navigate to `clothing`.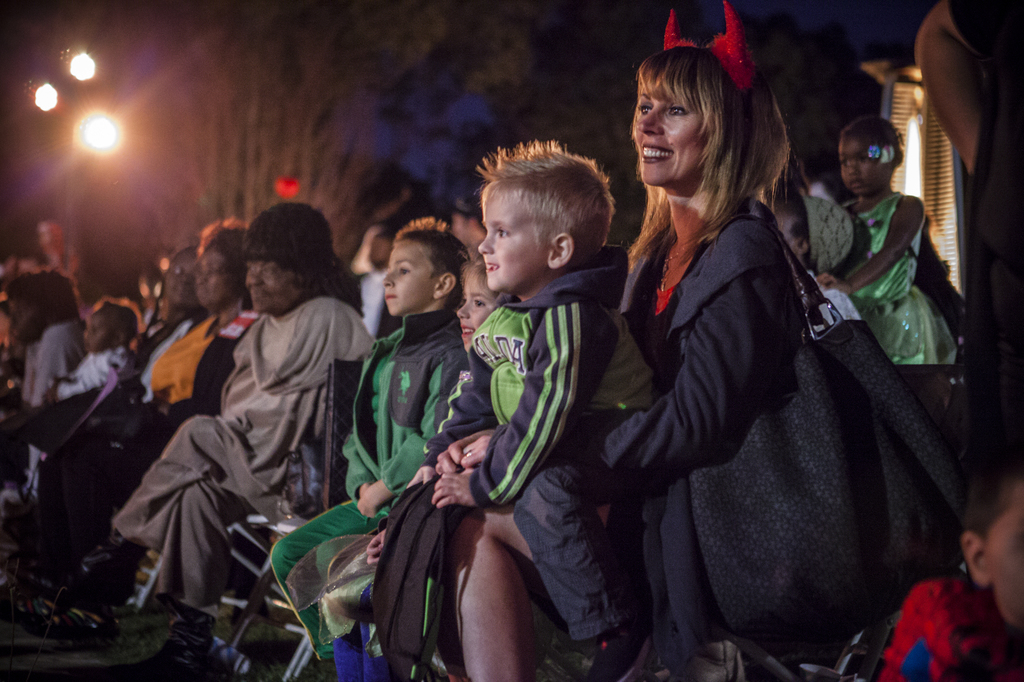
Navigation target: 111 286 385 630.
